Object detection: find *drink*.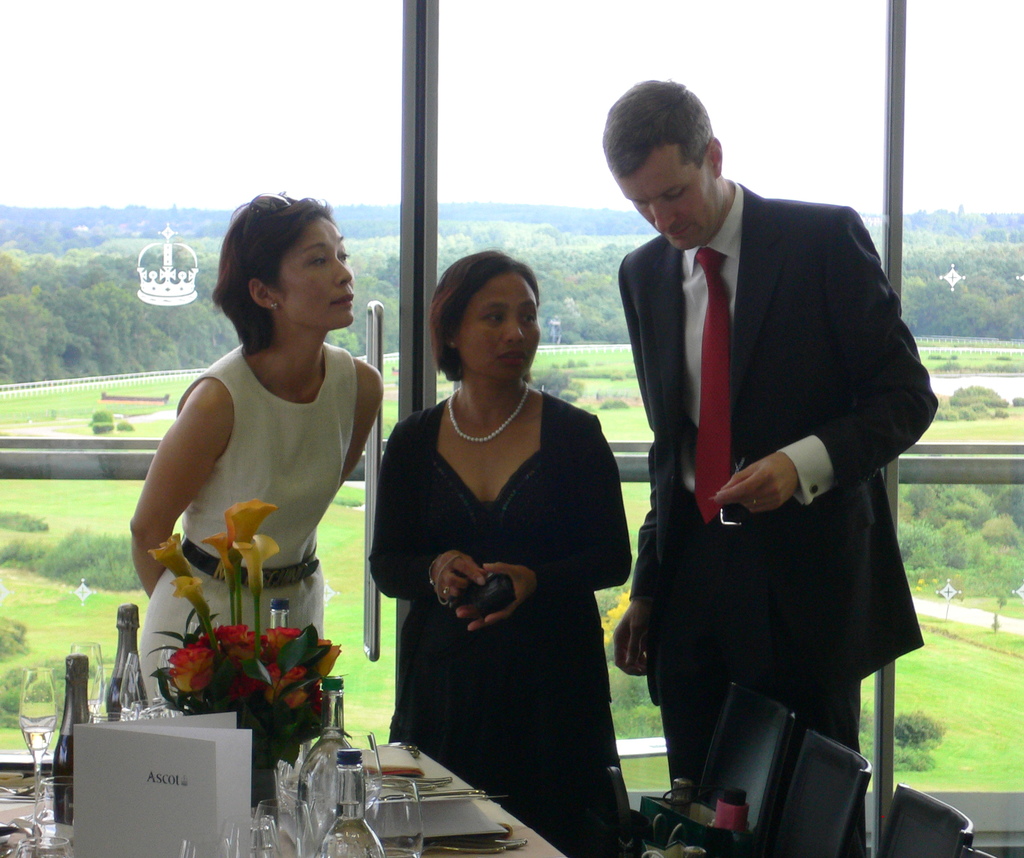
20:718:50:755.
